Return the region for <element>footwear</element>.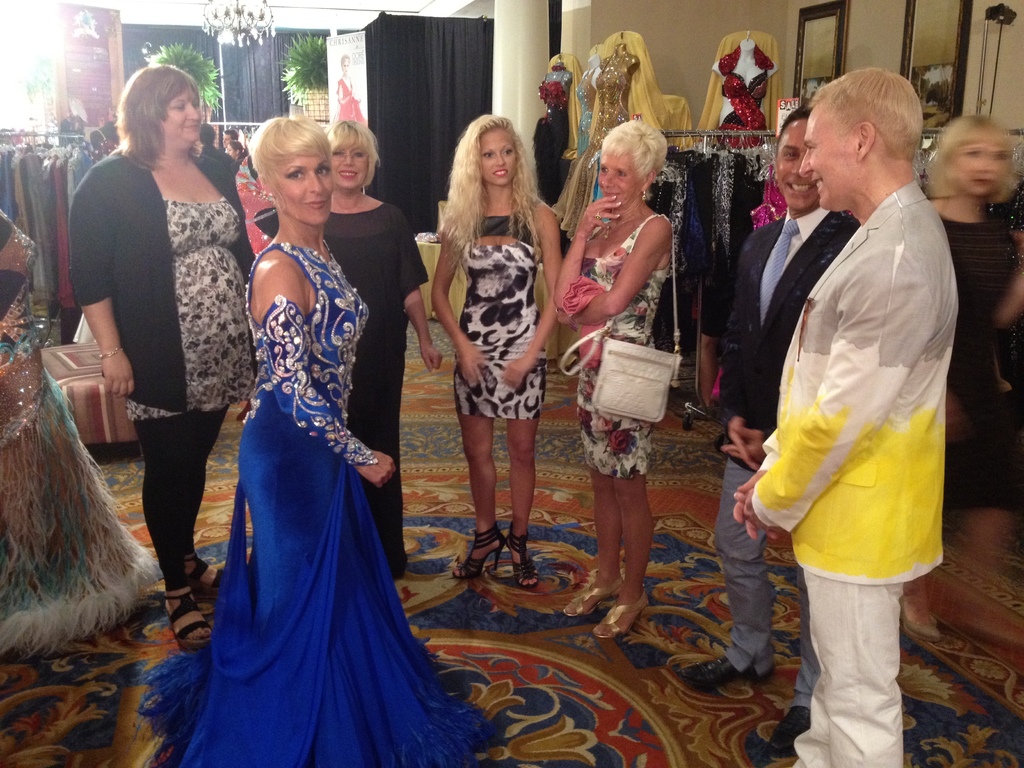
box(163, 593, 211, 651).
